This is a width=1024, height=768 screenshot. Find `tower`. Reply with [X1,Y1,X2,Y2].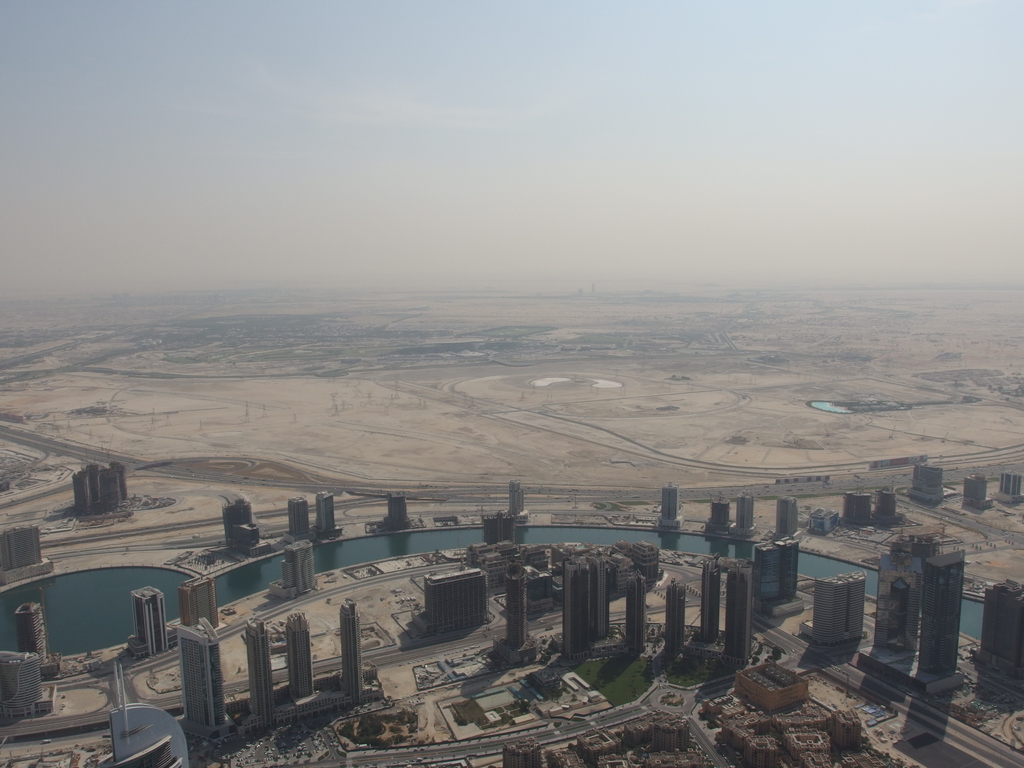
[757,540,801,606].
